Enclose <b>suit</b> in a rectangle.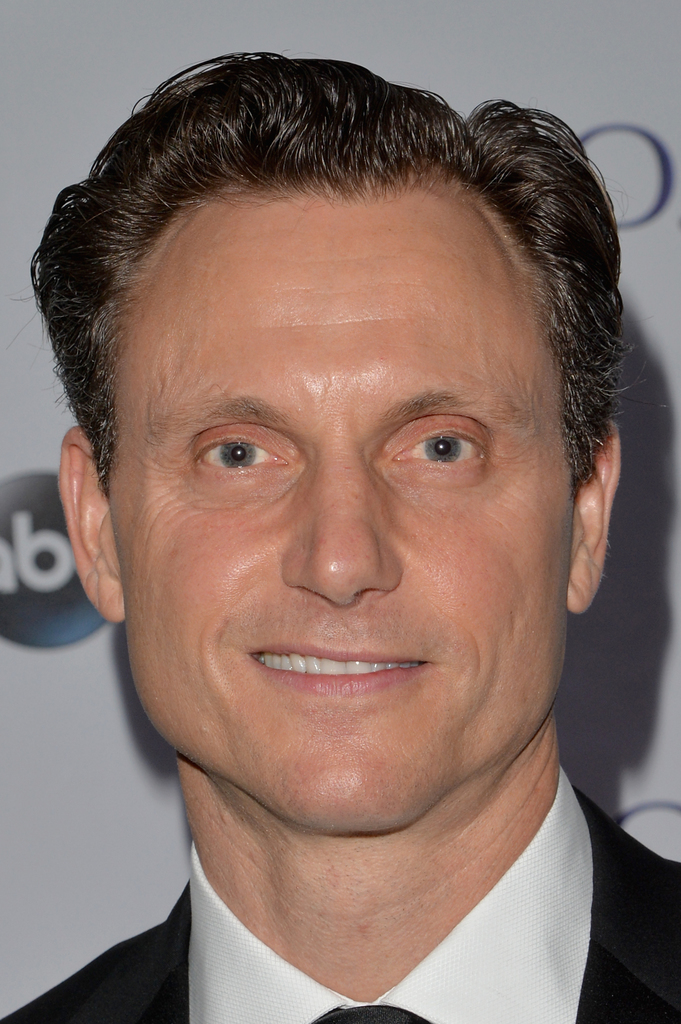
box=[90, 776, 680, 1023].
